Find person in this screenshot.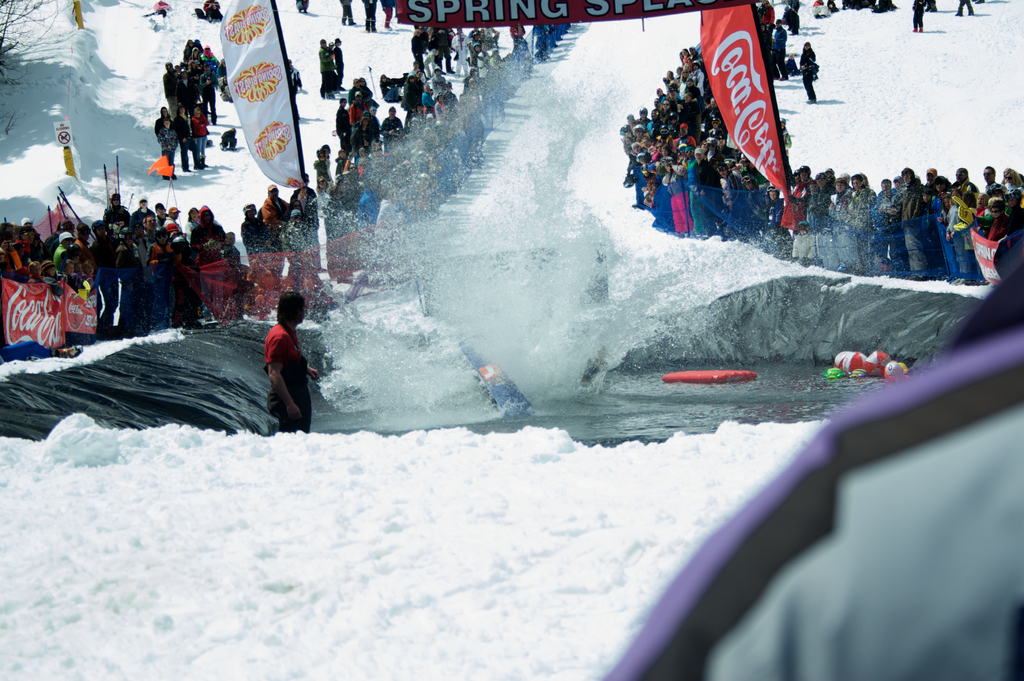
The bounding box for person is detection(422, 85, 435, 111).
